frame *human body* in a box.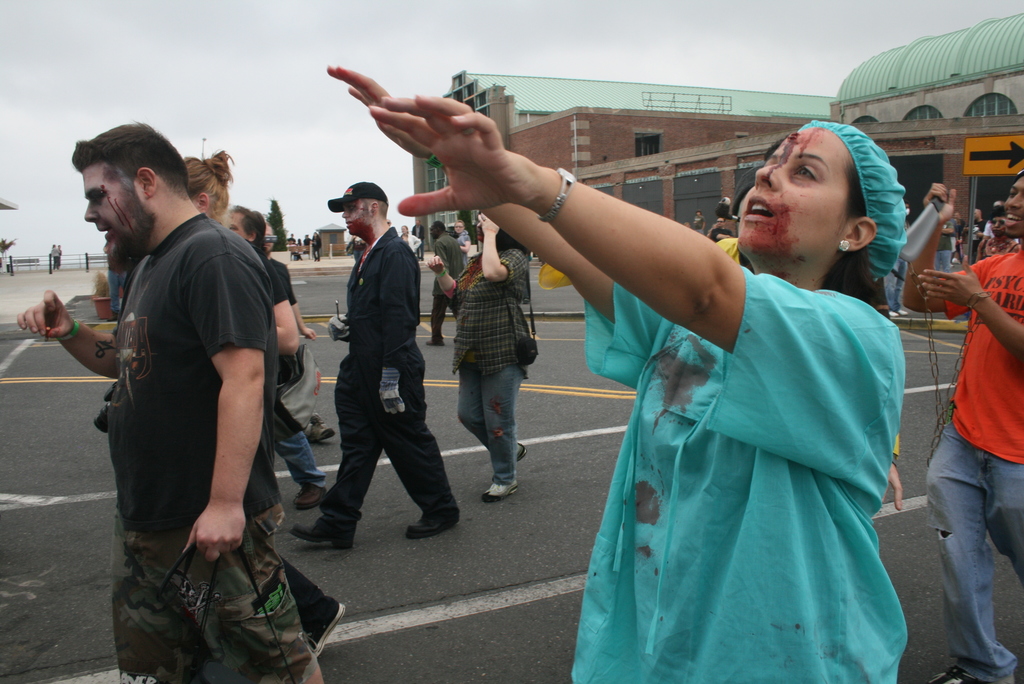
box(294, 183, 460, 552).
